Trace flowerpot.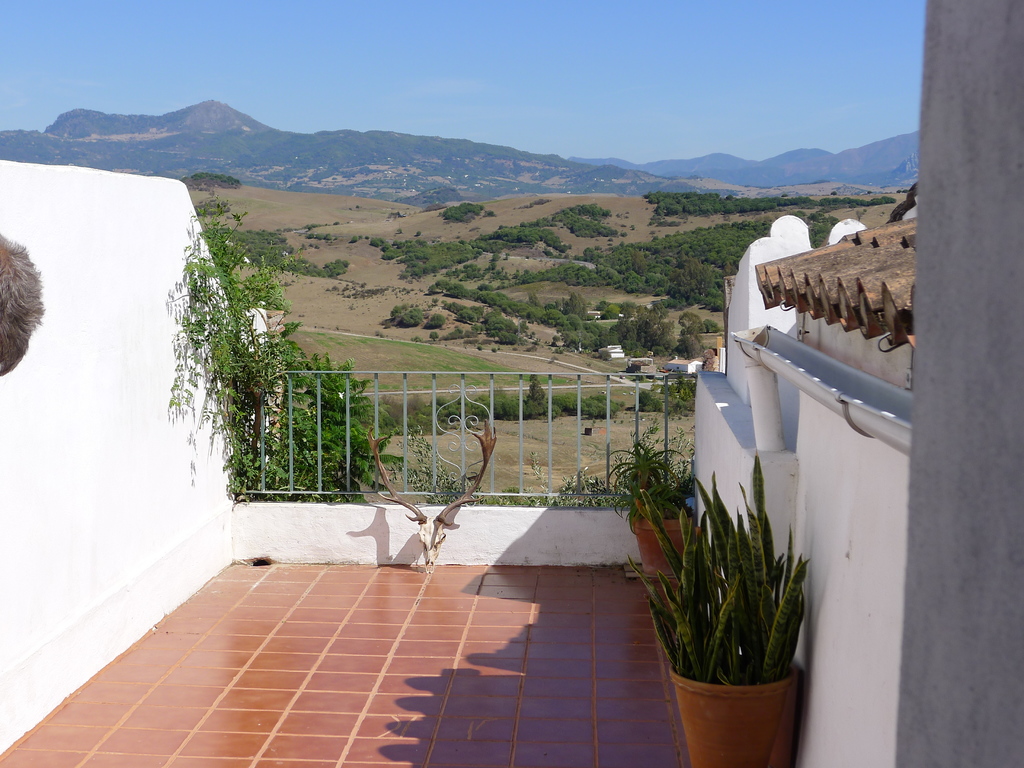
Traced to 664:639:794:748.
